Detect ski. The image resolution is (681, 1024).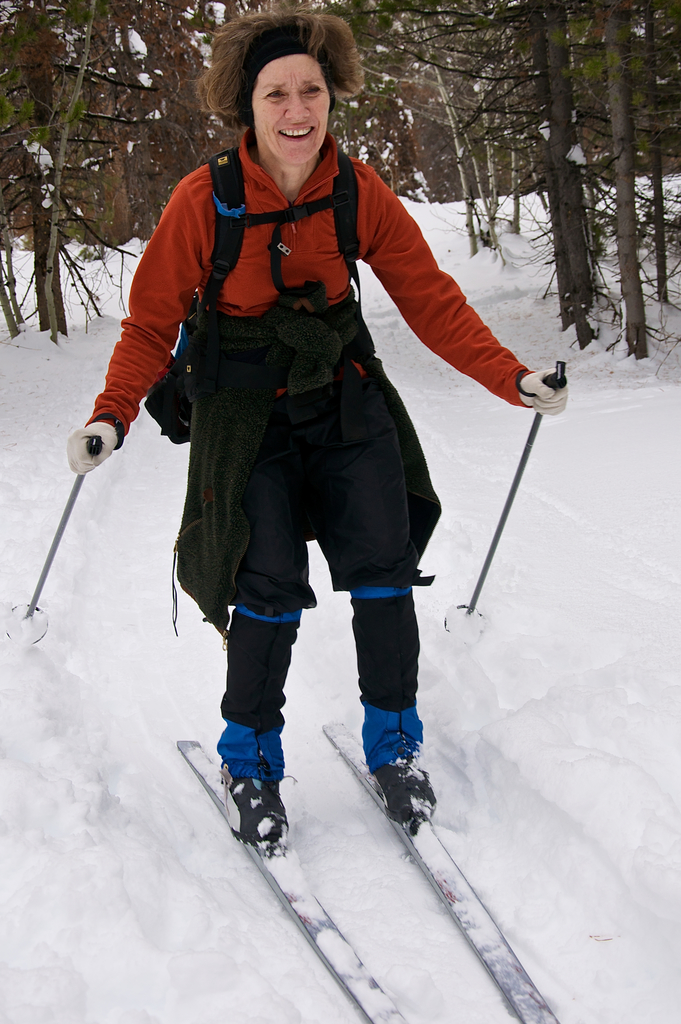
crop(311, 713, 561, 1023).
